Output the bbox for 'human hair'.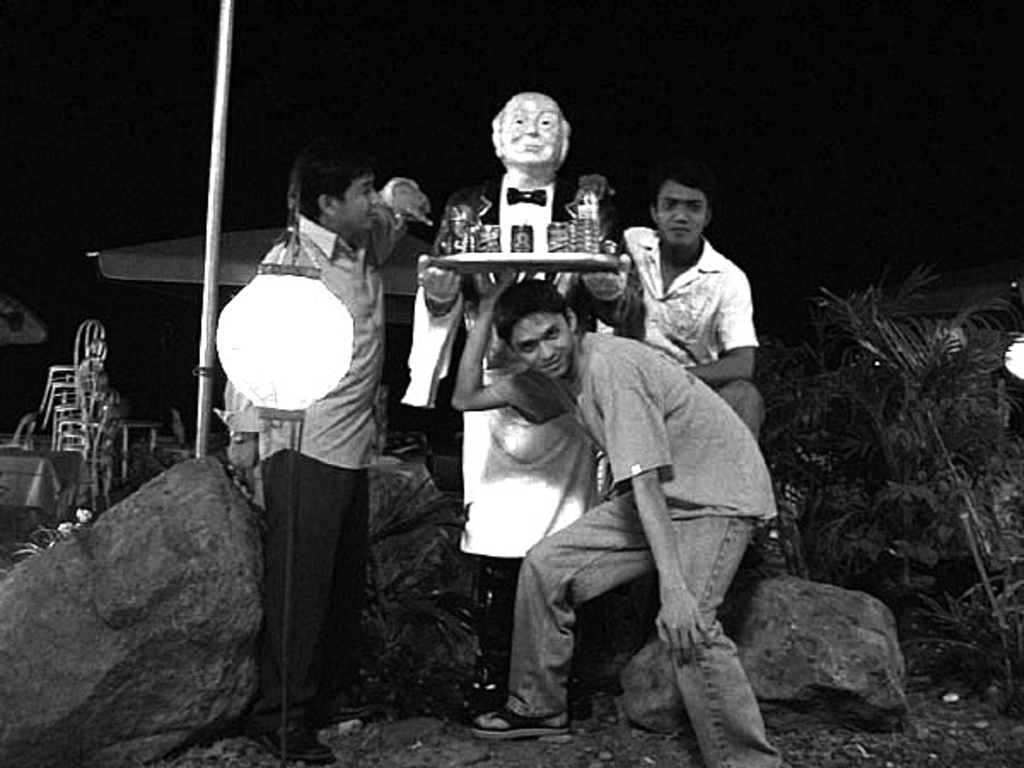
region(276, 143, 387, 224).
